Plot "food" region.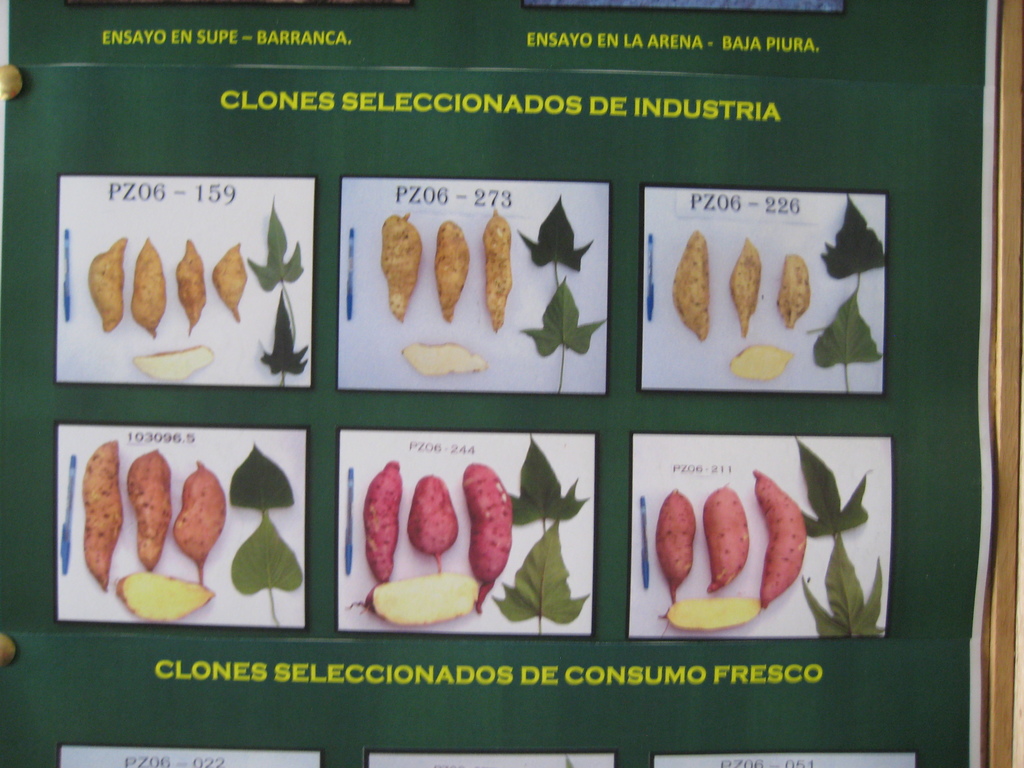
Plotted at (432,219,468,326).
